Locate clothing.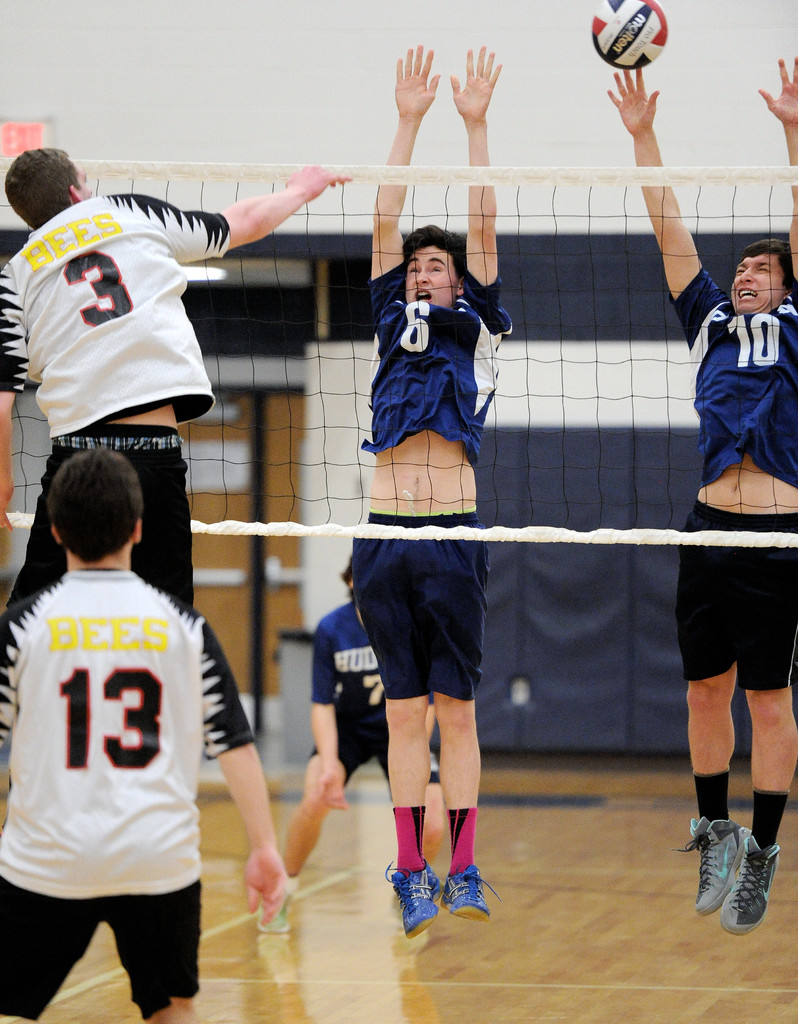
Bounding box: [397, 799, 435, 879].
